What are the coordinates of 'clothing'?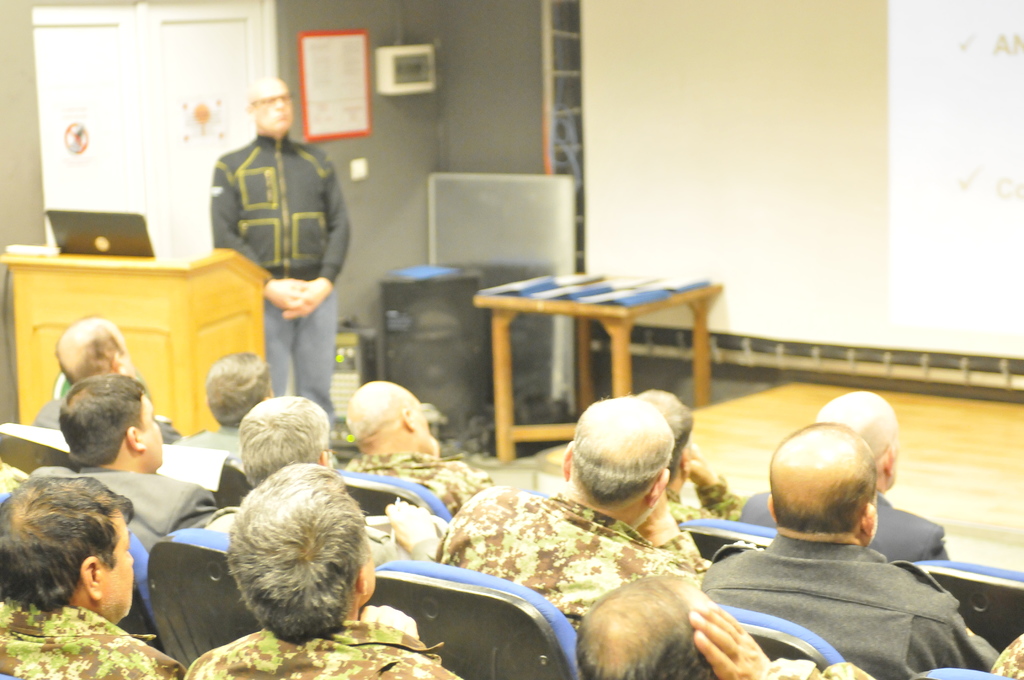
crop(28, 398, 202, 438).
